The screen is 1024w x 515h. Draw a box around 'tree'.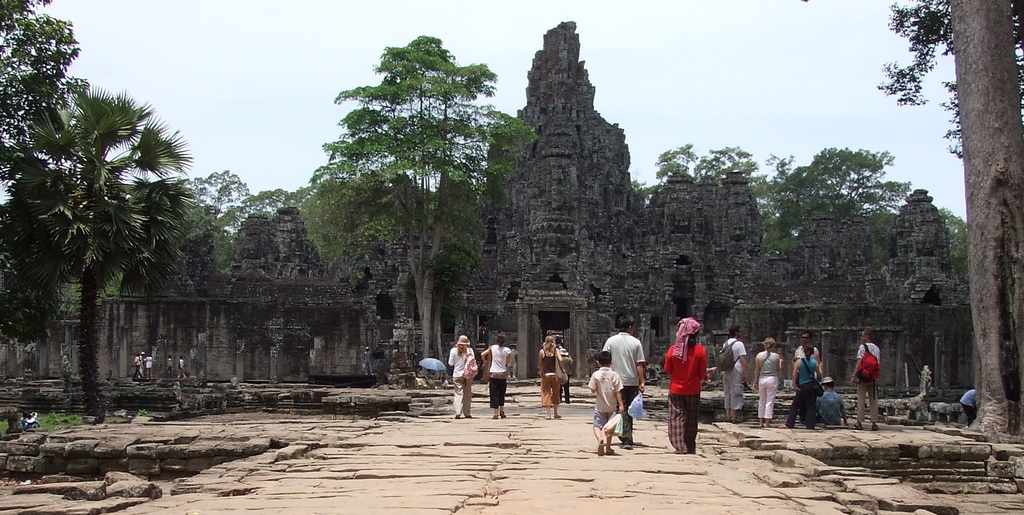
bbox(199, 163, 309, 291).
